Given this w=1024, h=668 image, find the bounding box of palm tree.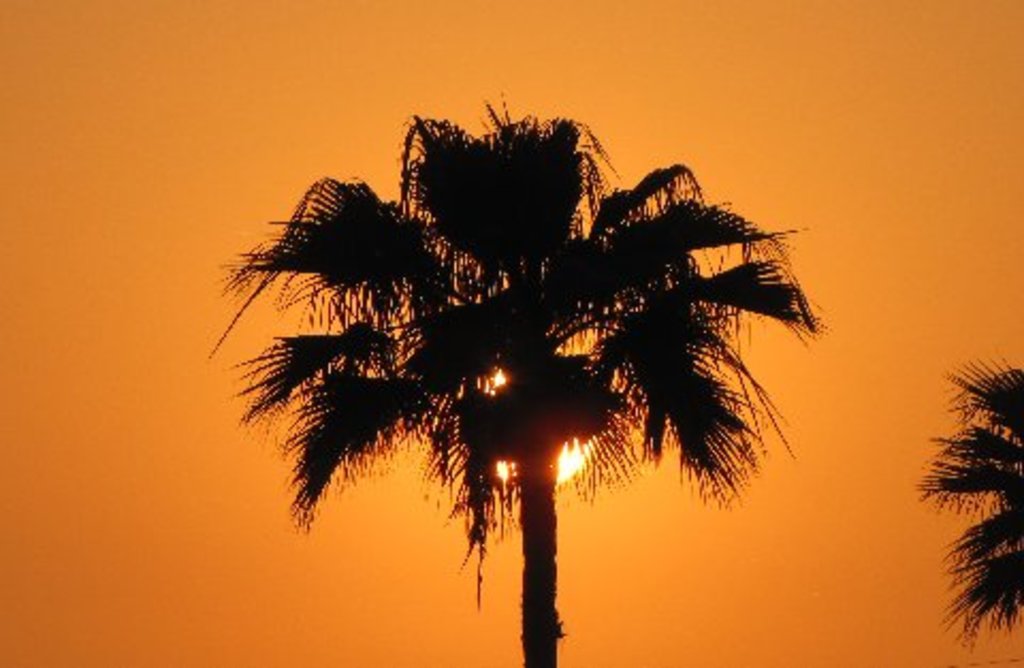
x1=207, y1=88, x2=832, y2=666.
